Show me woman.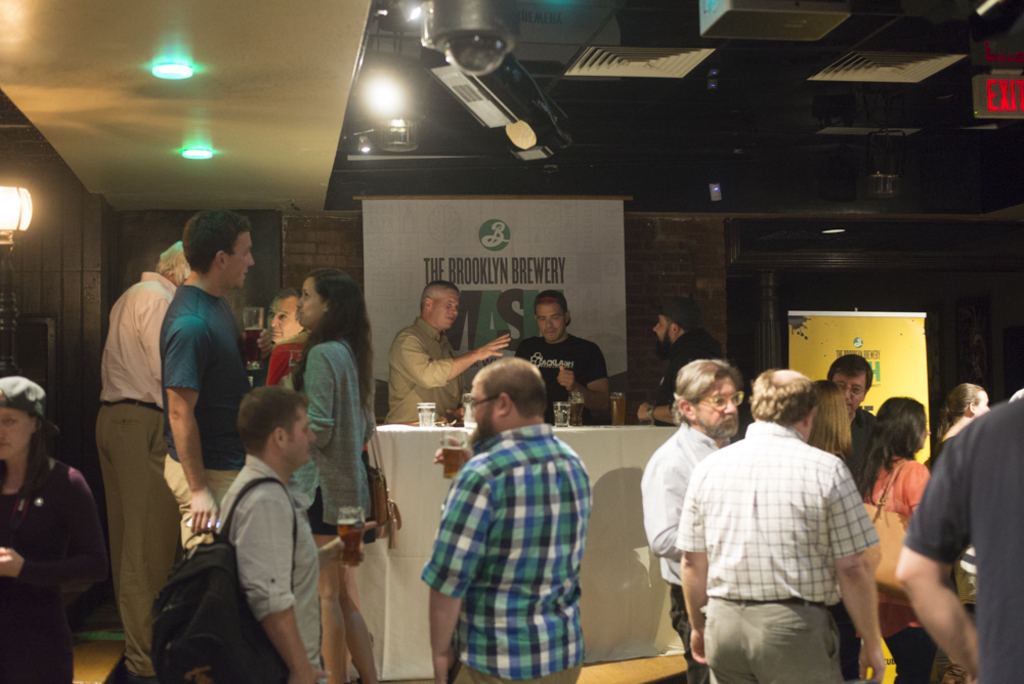
woman is here: <box>935,381,991,459</box>.
